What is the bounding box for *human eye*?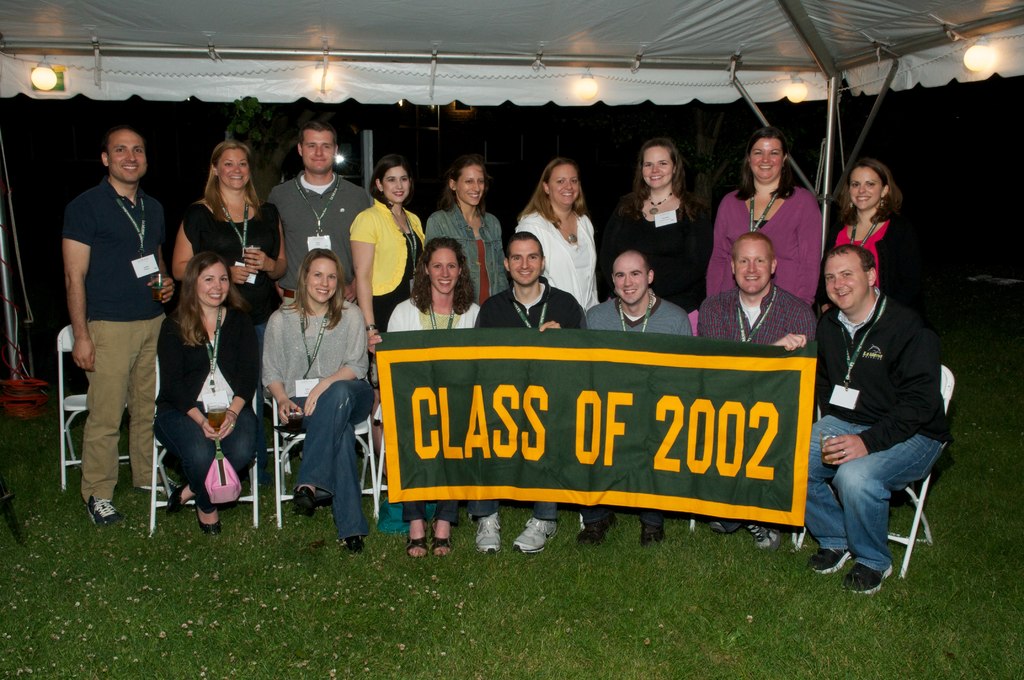
{"x1": 826, "y1": 275, "x2": 836, "y2": 281}.
